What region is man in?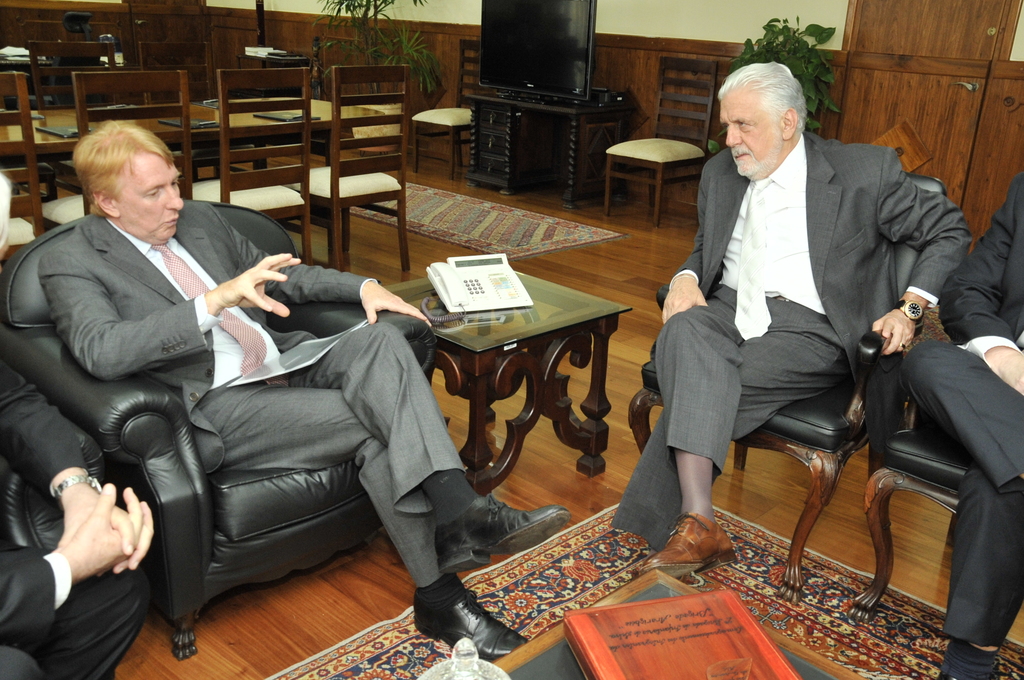
x1=37 y1=118 x2=572 y2=669.
